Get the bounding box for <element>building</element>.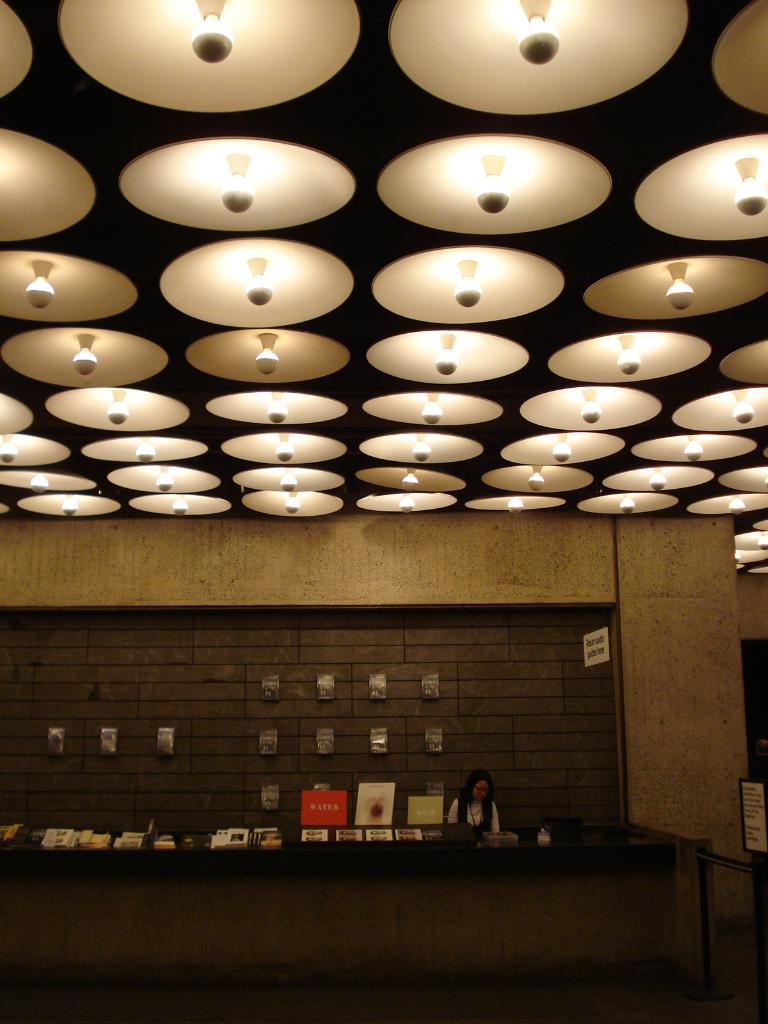
0 0 767 1023.
